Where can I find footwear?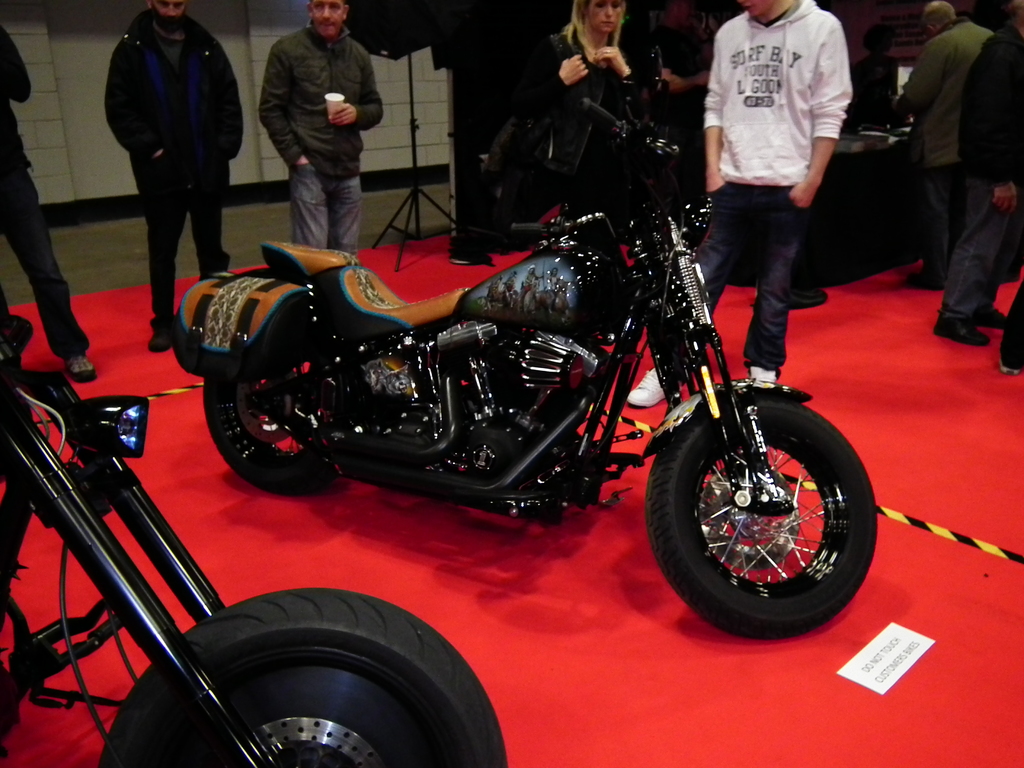
You can find it at region(747, 365, 775, 381).
